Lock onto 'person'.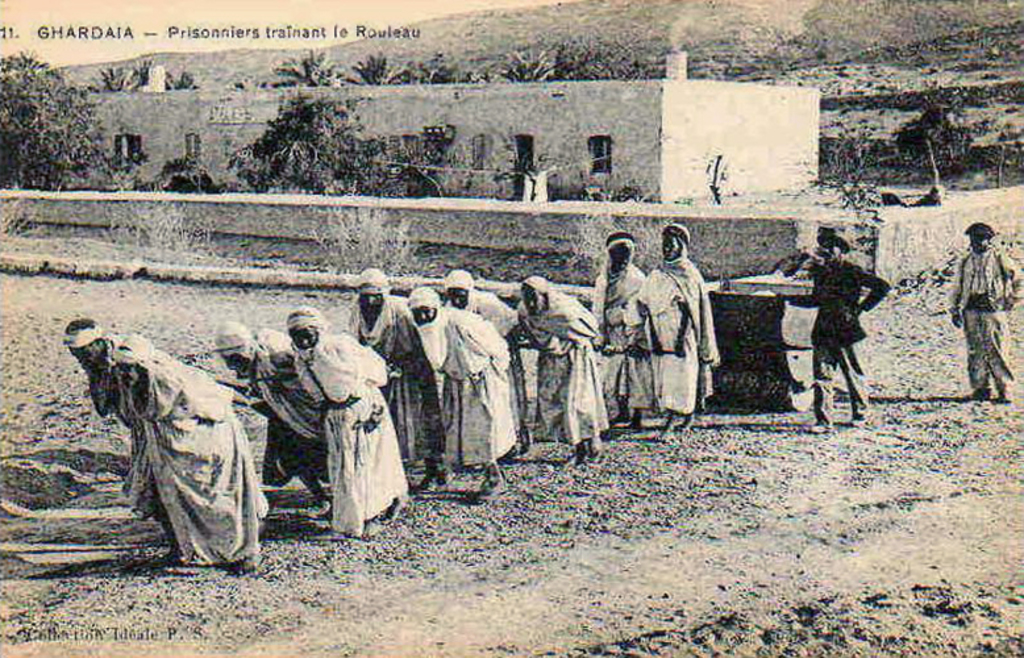
Locked: BBox(788, 229, 891, 430).
